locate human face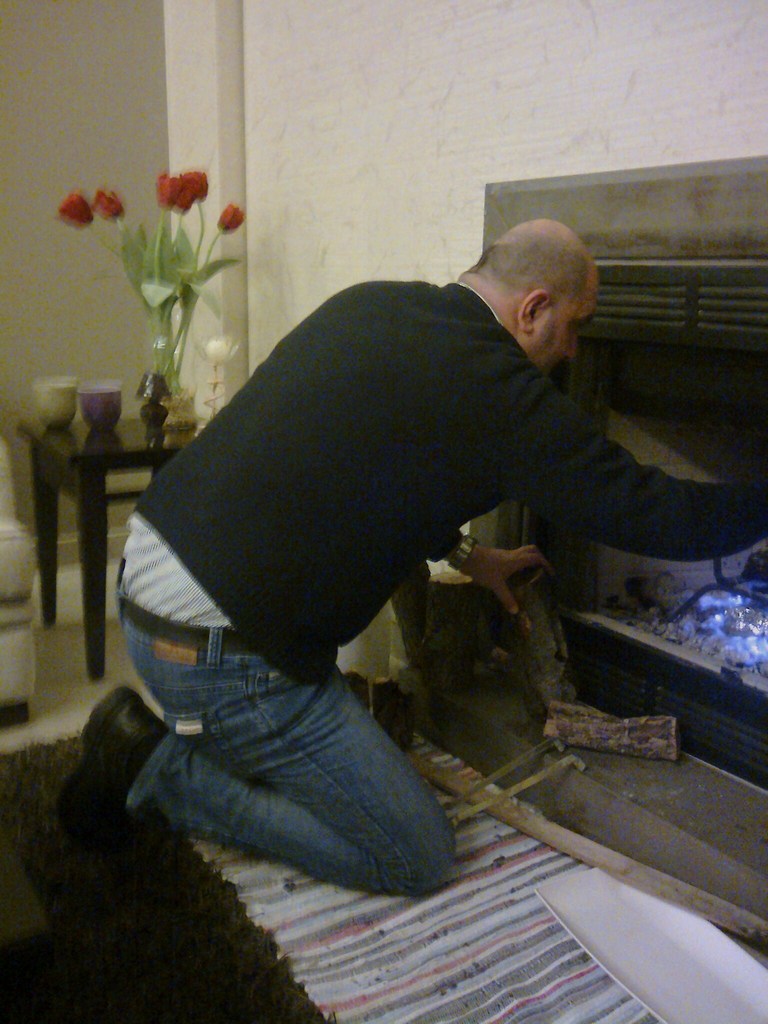
530,271,596,374
